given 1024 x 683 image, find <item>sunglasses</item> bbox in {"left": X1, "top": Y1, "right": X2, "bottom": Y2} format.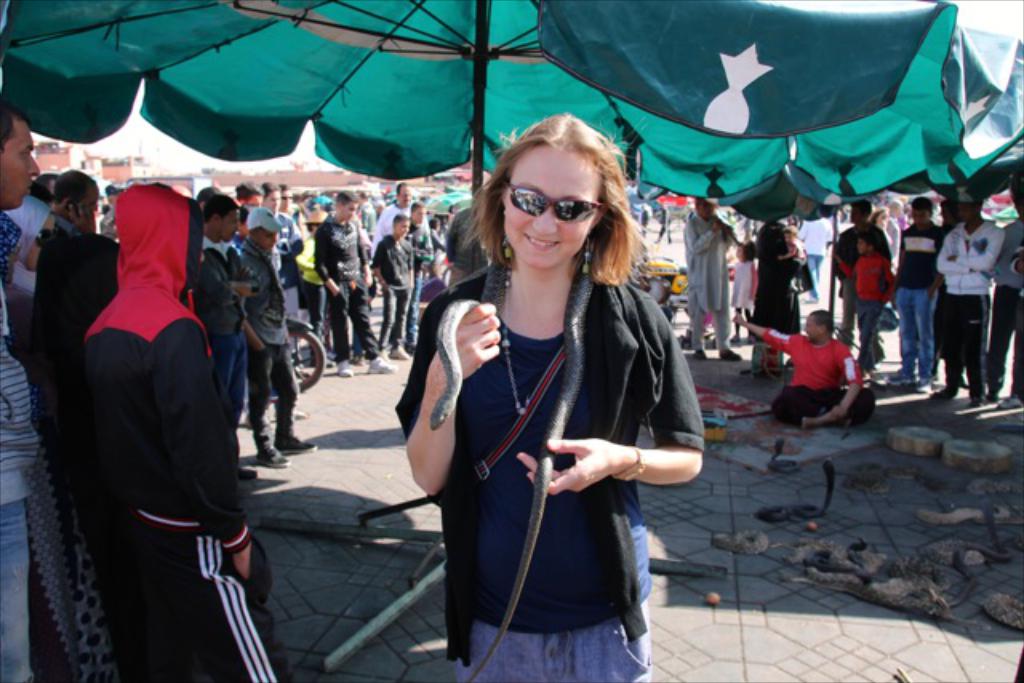
{"left": 509, "top": 181, "right": 602, "bottom": 226}.
